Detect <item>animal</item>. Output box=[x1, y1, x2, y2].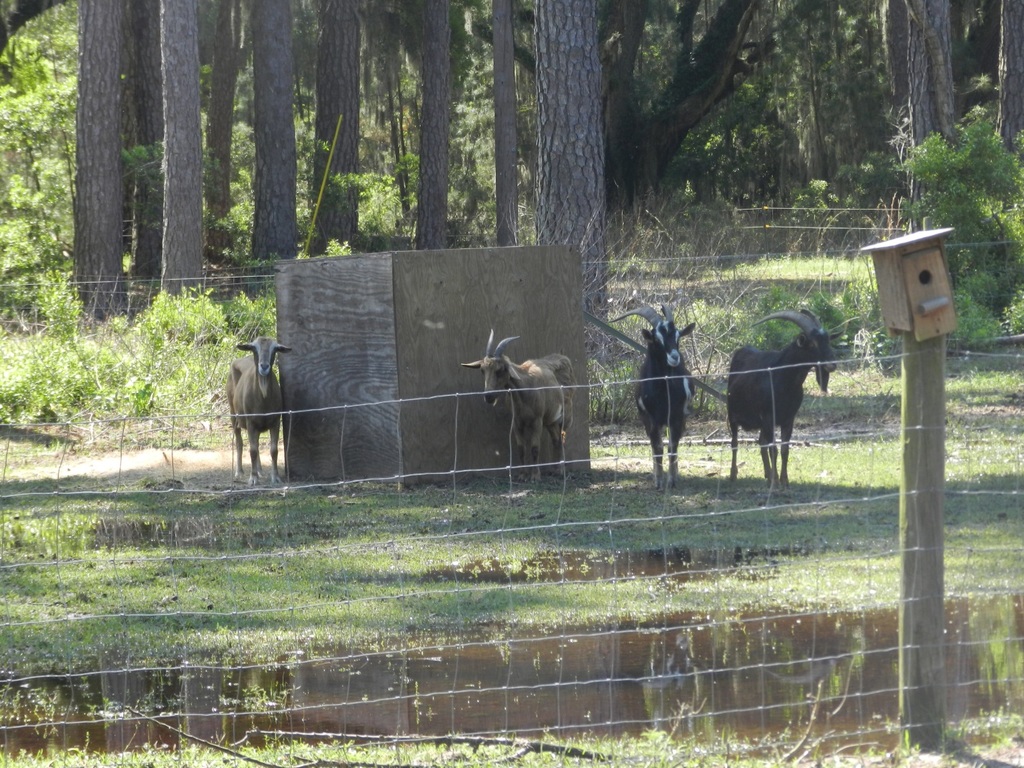
box=[225, 334, 292, 490].
